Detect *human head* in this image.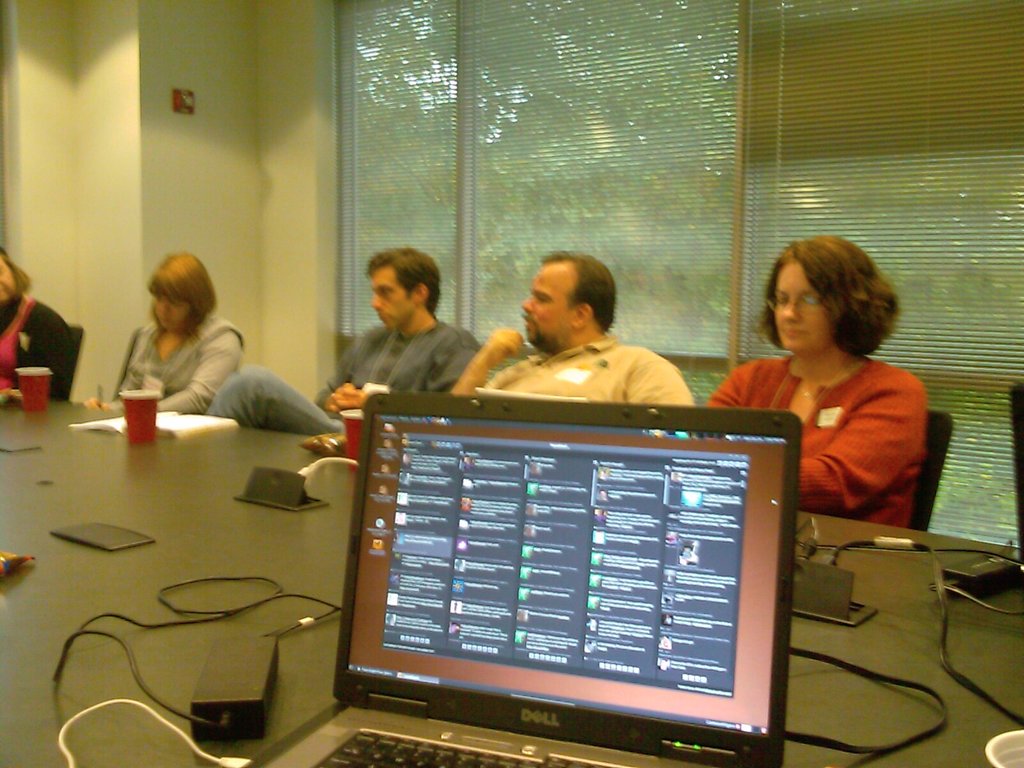
Detection: (744,228,905,374).
